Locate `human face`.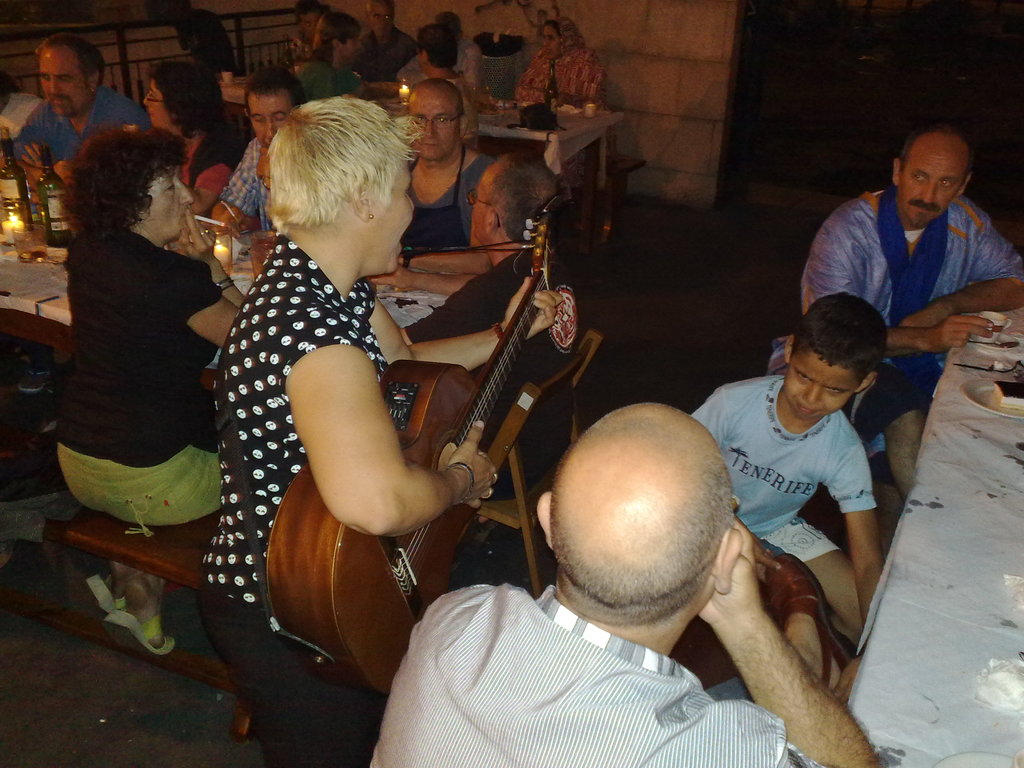
Bounding box: x1=406 y1=87 x2=456 y2=157.
